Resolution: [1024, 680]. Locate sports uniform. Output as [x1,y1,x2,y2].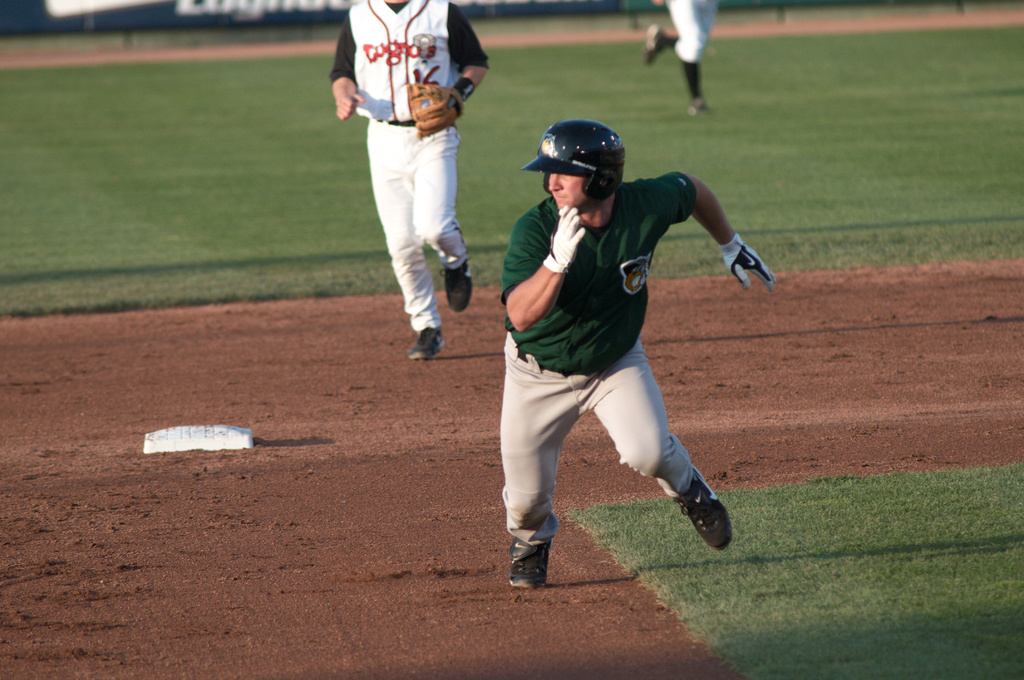
[332,3,496,373].
